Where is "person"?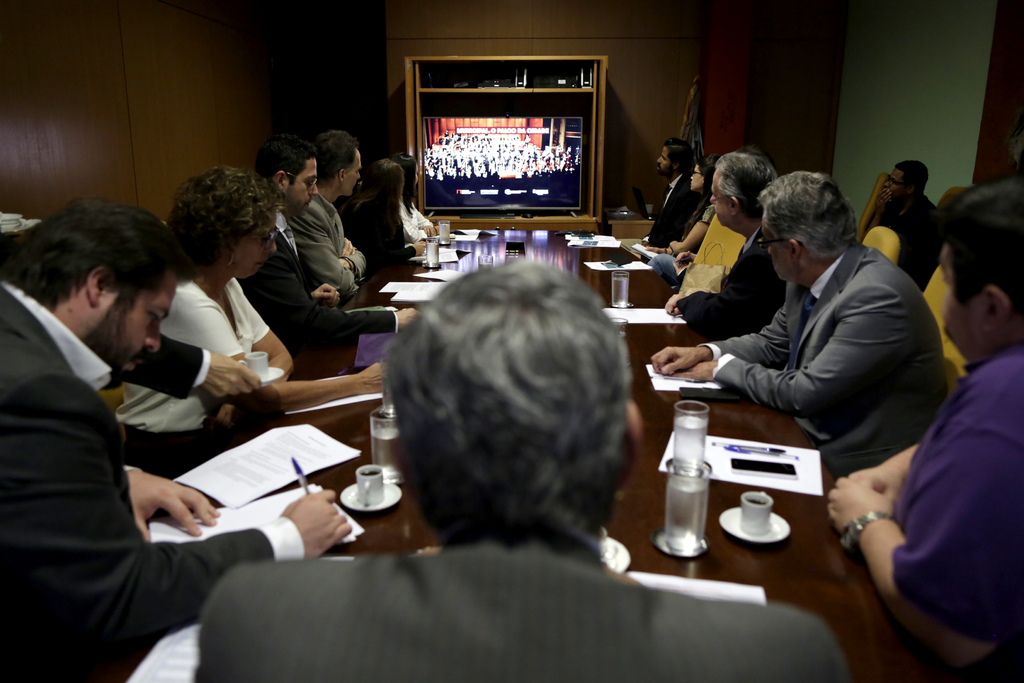
l=196, t=249, r=867, b=682.
